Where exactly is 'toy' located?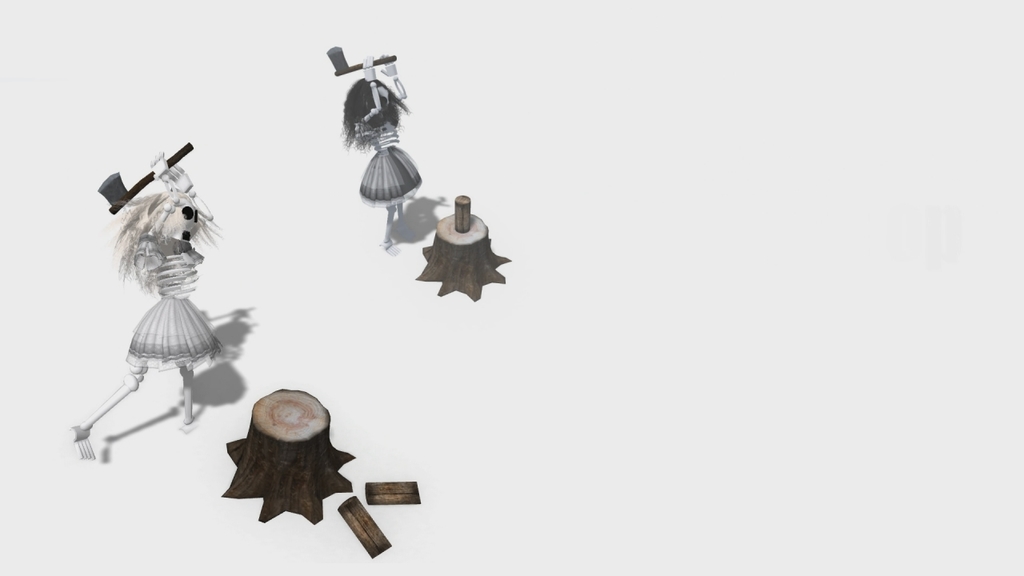
Its bounding box is [336, 494, 391, 564].
